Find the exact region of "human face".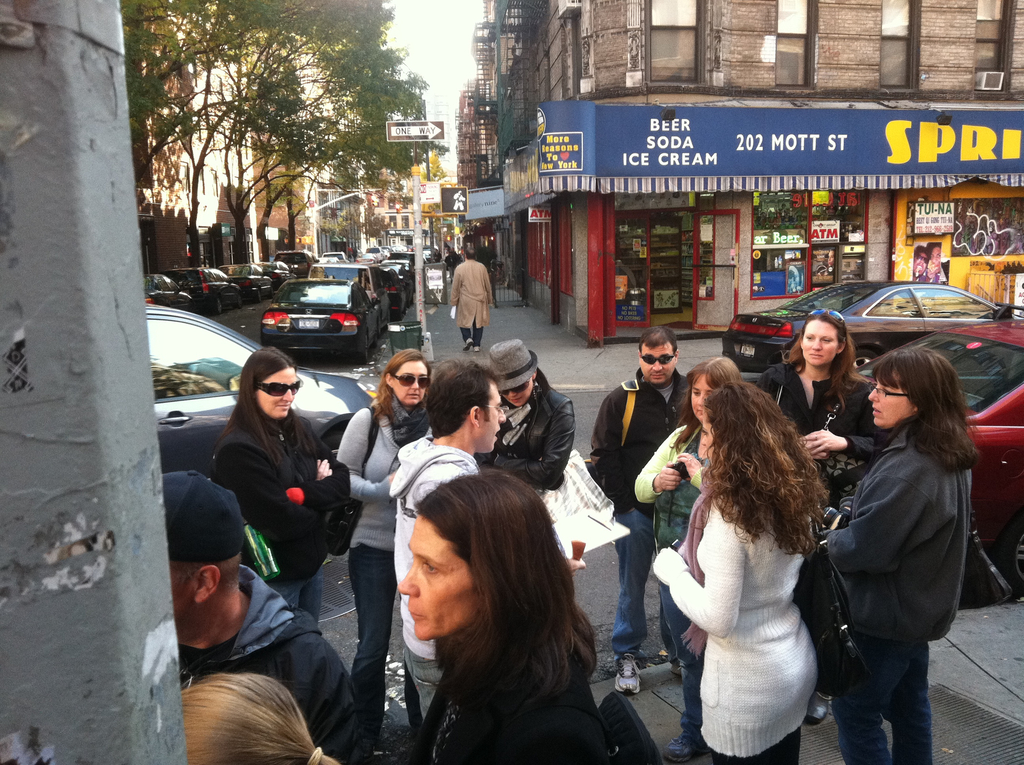
Exact region: (390, 360, 428, 403).
